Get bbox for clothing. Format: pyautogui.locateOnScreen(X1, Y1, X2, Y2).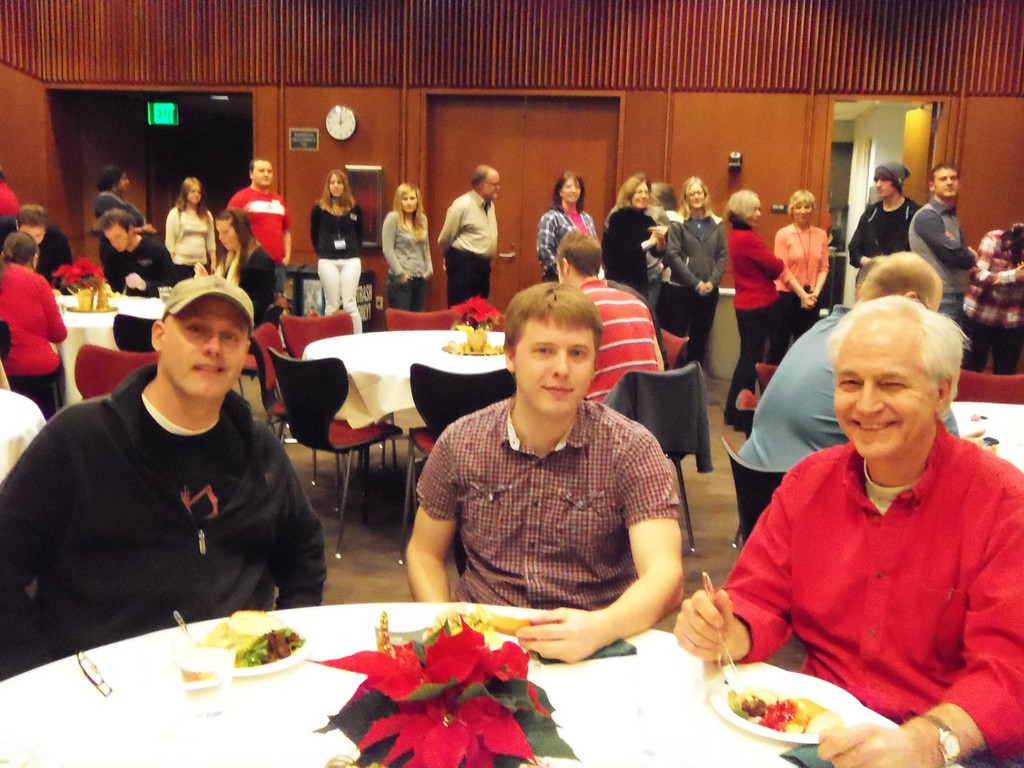
pyautogui.locateOnScreen(964, 227, 1023, 332).
